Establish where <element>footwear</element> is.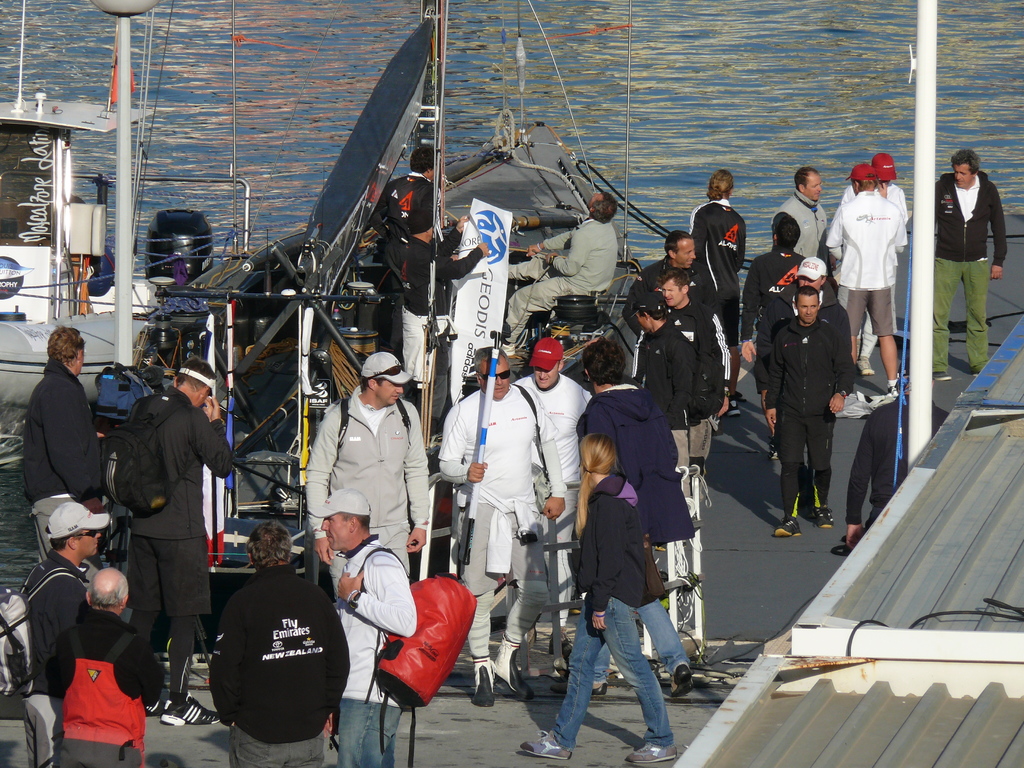
Established at crop(670, 662, 689, 696).
